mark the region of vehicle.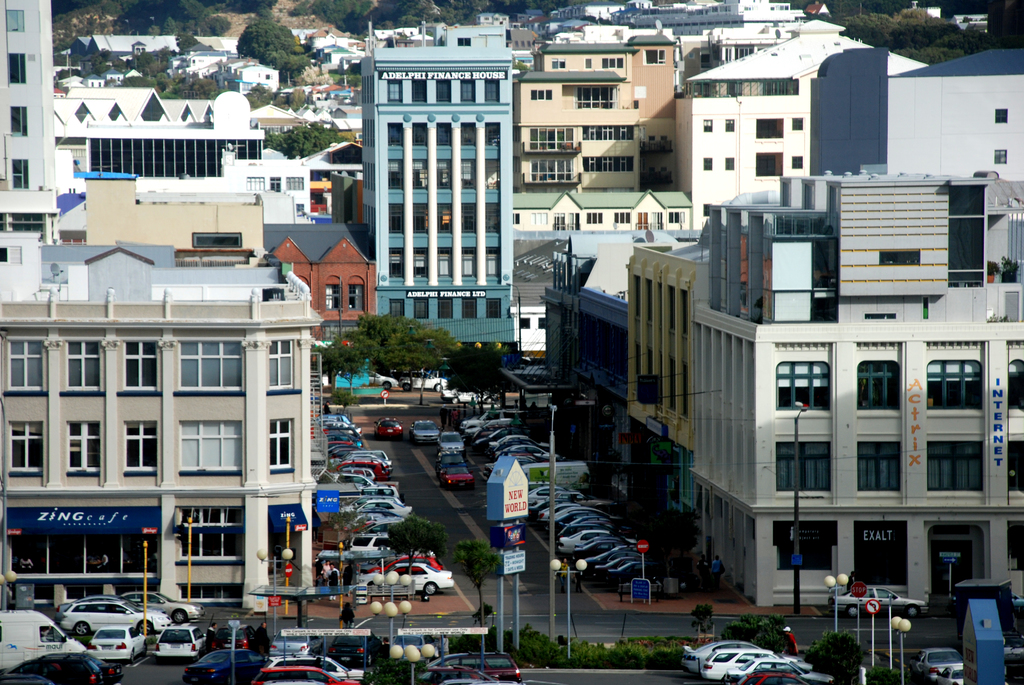
Region: box=[149, 624, 210, 657].
